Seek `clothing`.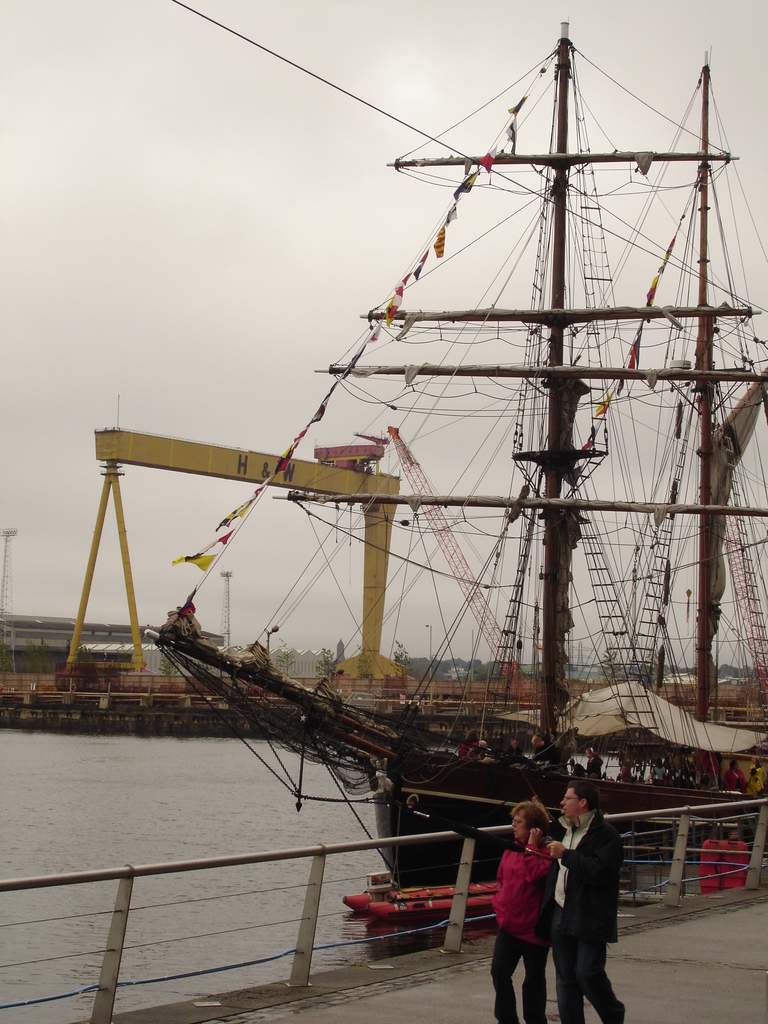
BBox(488, 837, 556, 1023).
